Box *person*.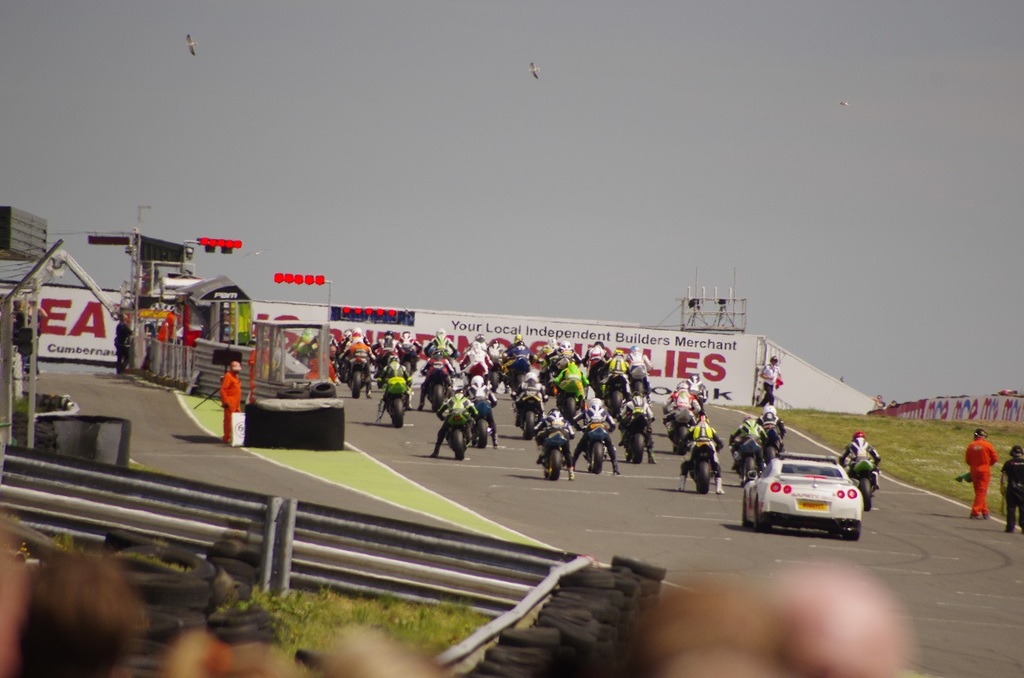
l=224, t=360, r=239, b=442.
